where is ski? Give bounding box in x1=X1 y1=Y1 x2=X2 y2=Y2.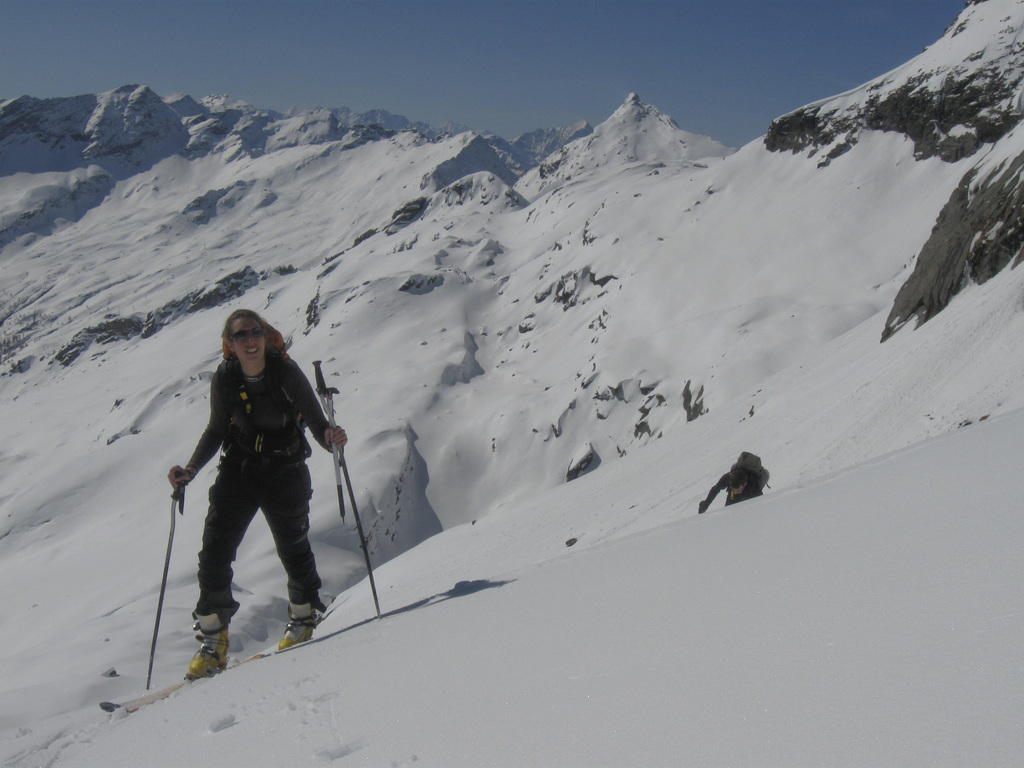
x1=95 y1=577 x2=490 y2=719.
